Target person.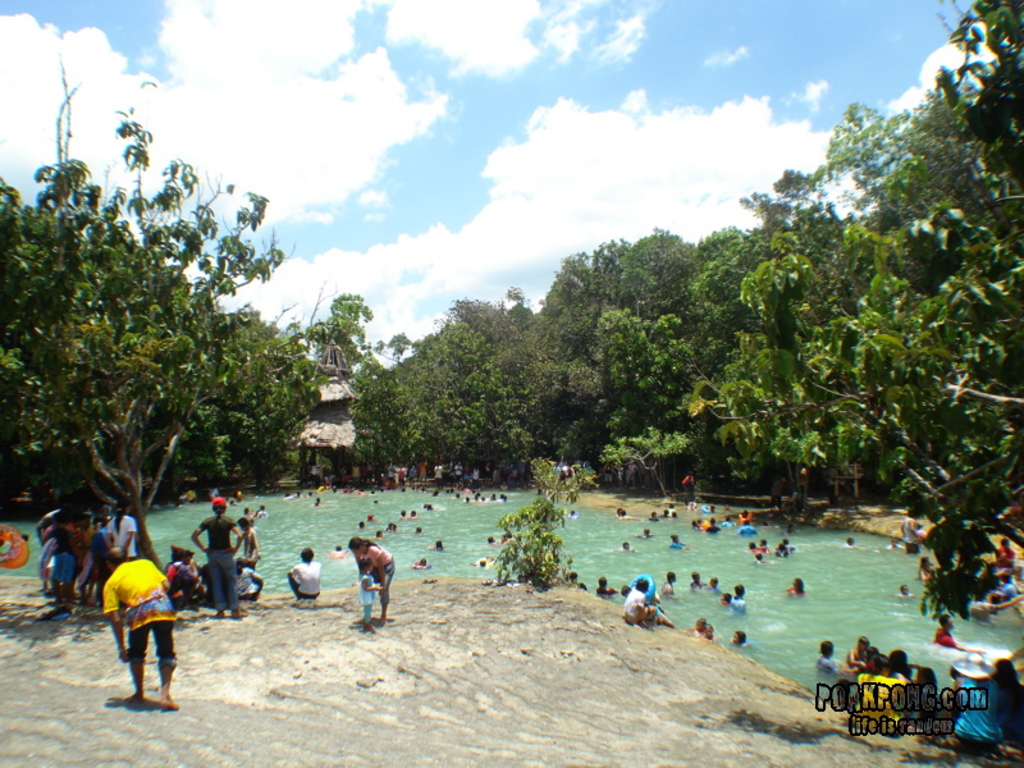
Target region: 937 611 988 659.
